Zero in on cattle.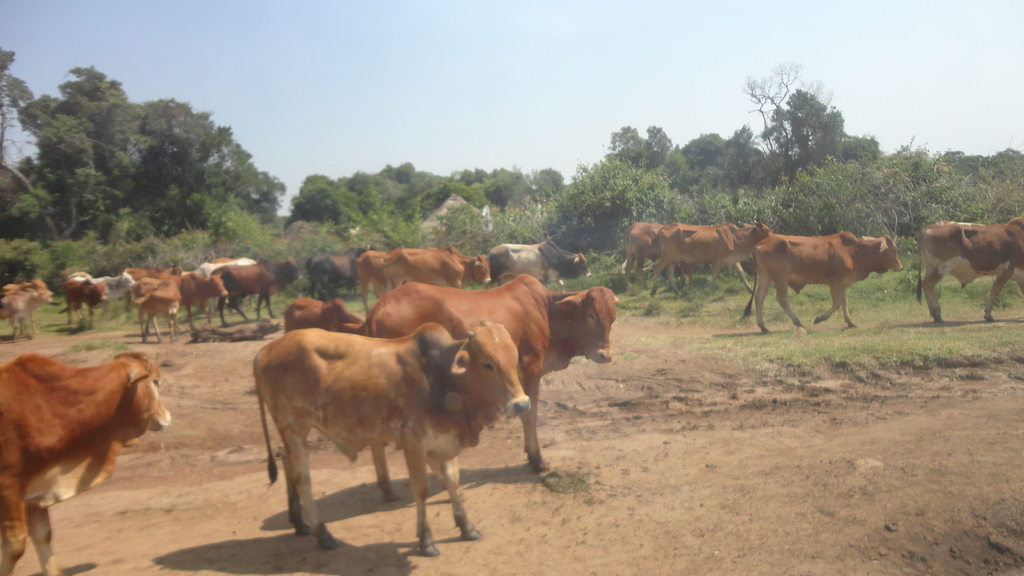
Zeroed in: select_region(0, 285, 51, 340).
